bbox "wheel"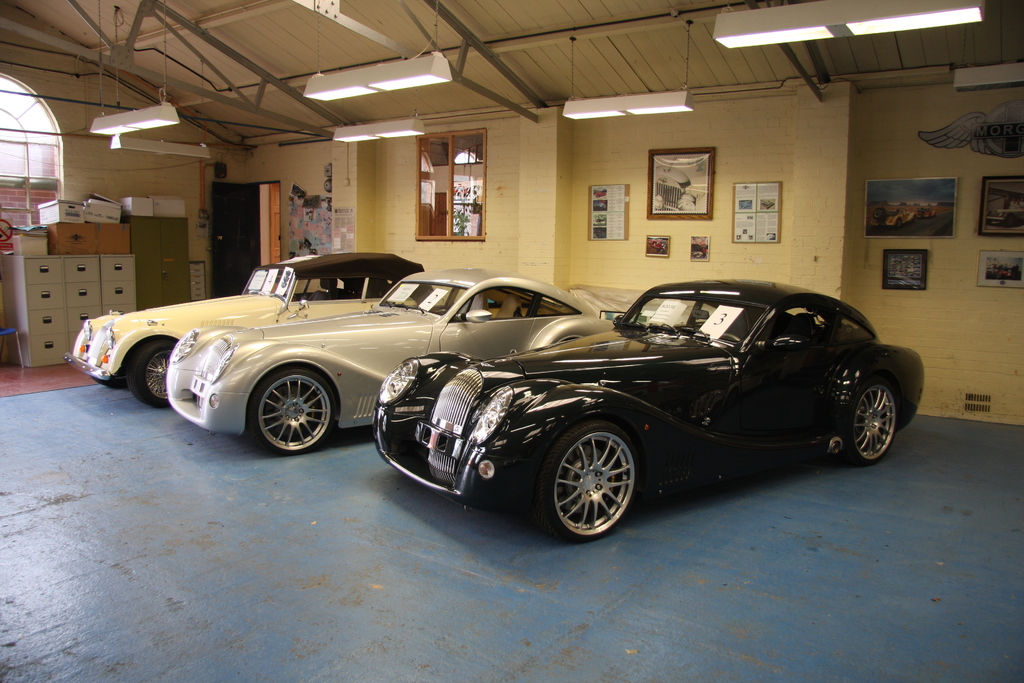
box=[253, 370, 334, 456]
